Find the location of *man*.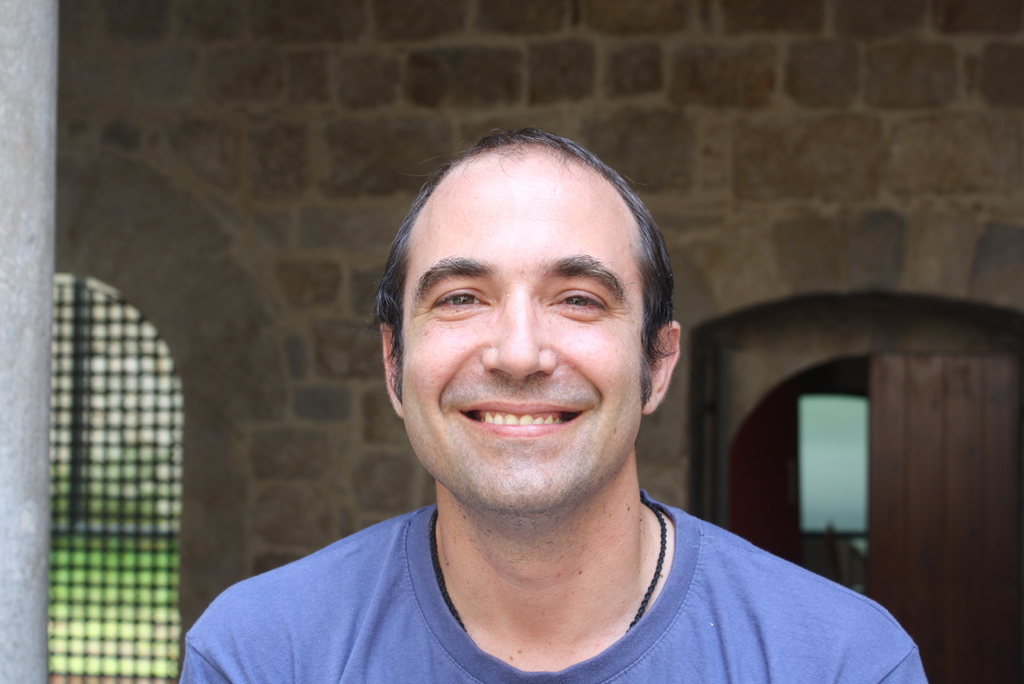
Location: pyautogui.locateOnScreen(166, 127, 948, 681).
